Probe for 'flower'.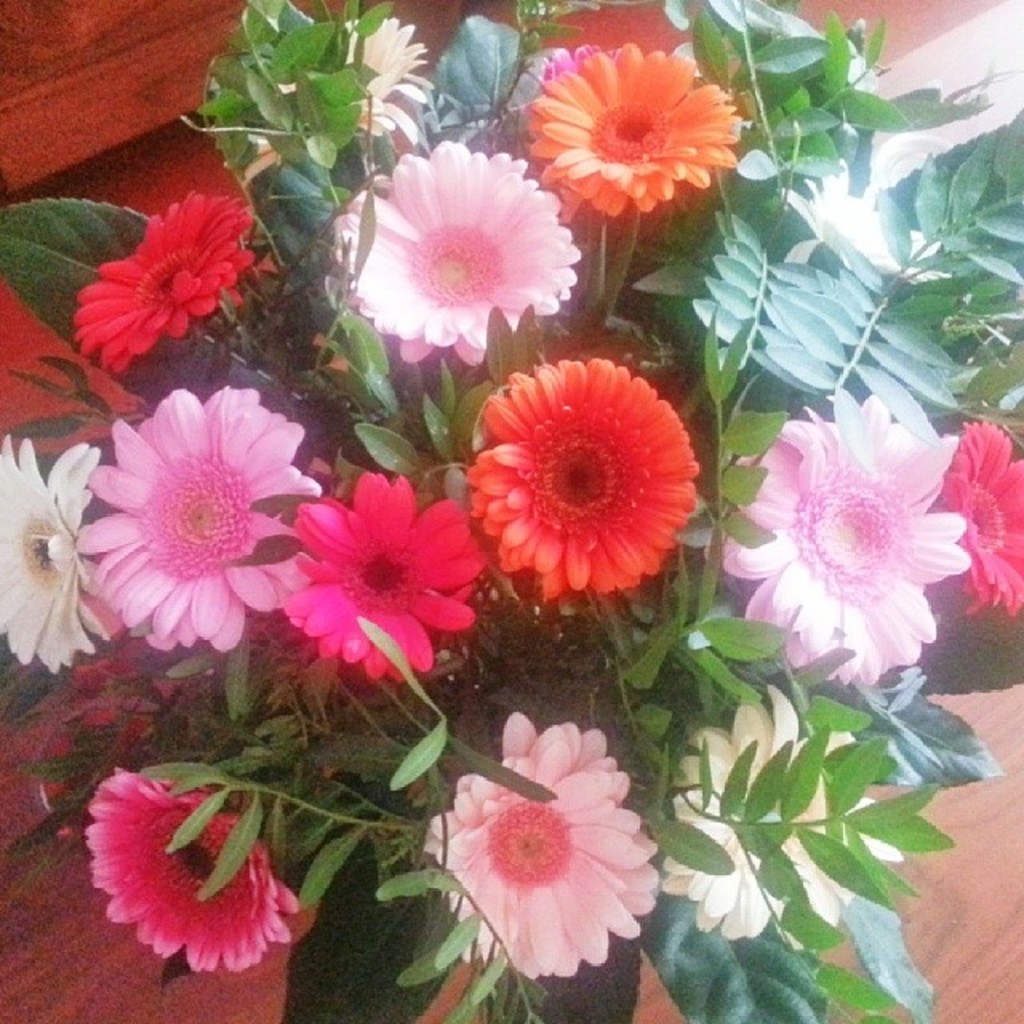
Probe result: {"left": 395, "top": 715, "right": 690, "bottom": 982}.
